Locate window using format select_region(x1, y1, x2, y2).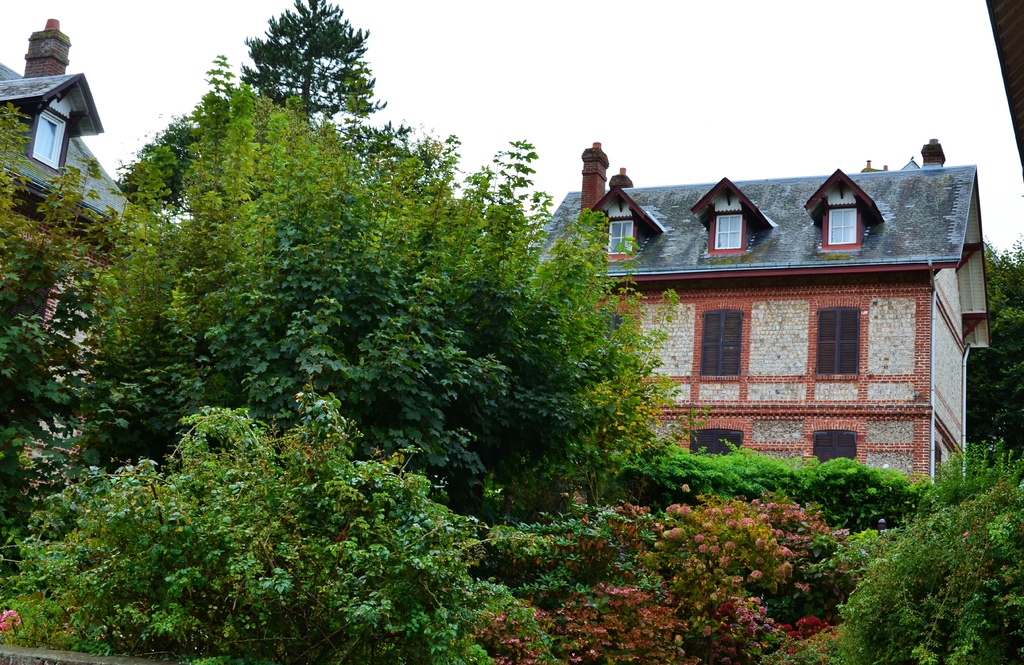
select_region(690, 181, 769, 254).
